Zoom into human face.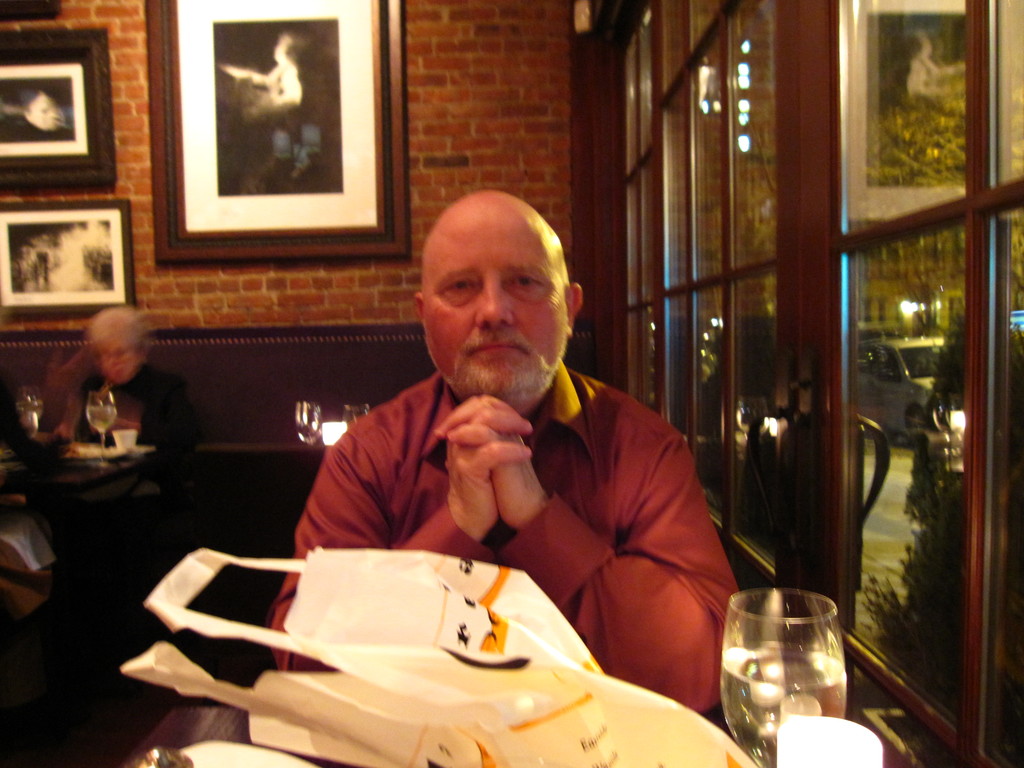
Zoom target: crop(413, 204, 571, 397).
